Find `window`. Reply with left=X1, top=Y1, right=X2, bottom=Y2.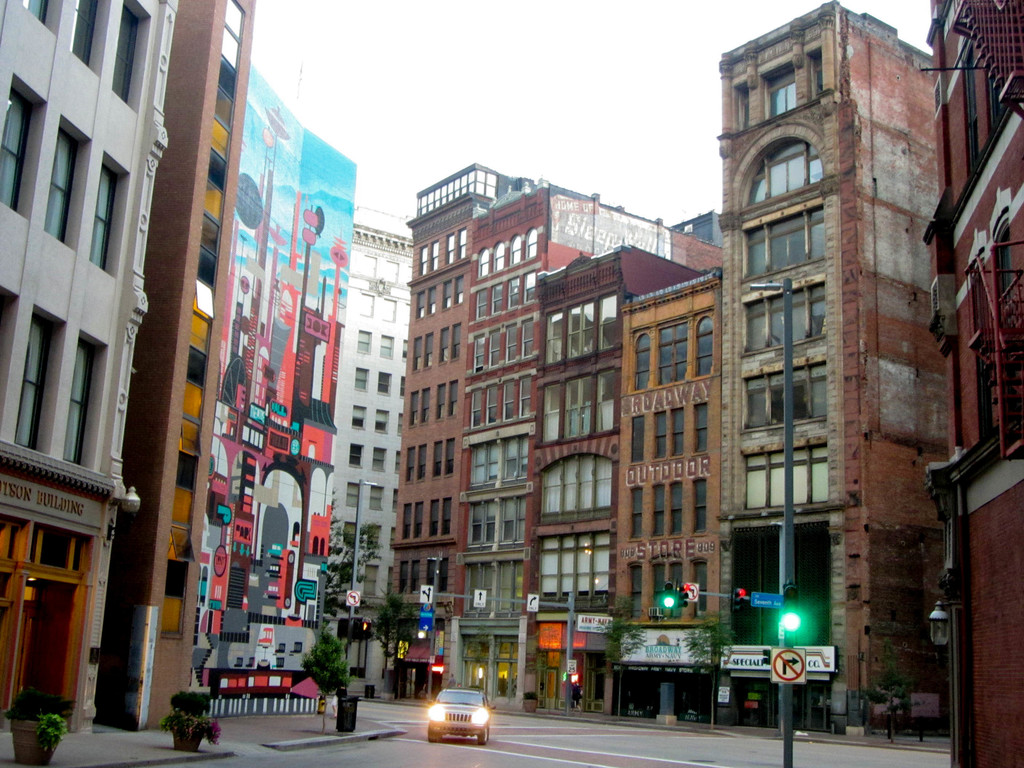
left=629, top=412, right=644, bottom=462.
